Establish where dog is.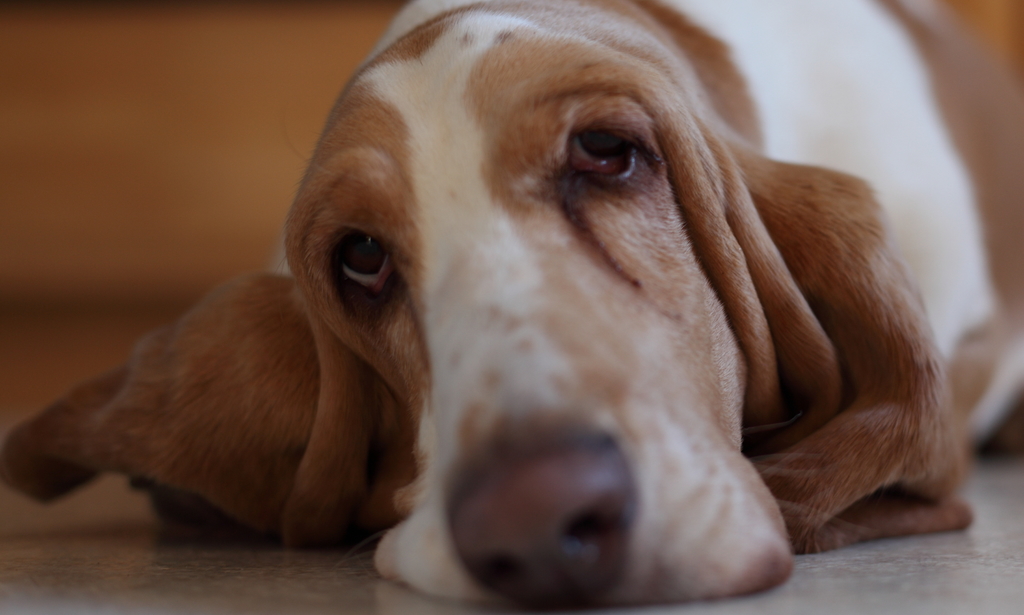
Established at box=[0, 0, 1023, 614].
